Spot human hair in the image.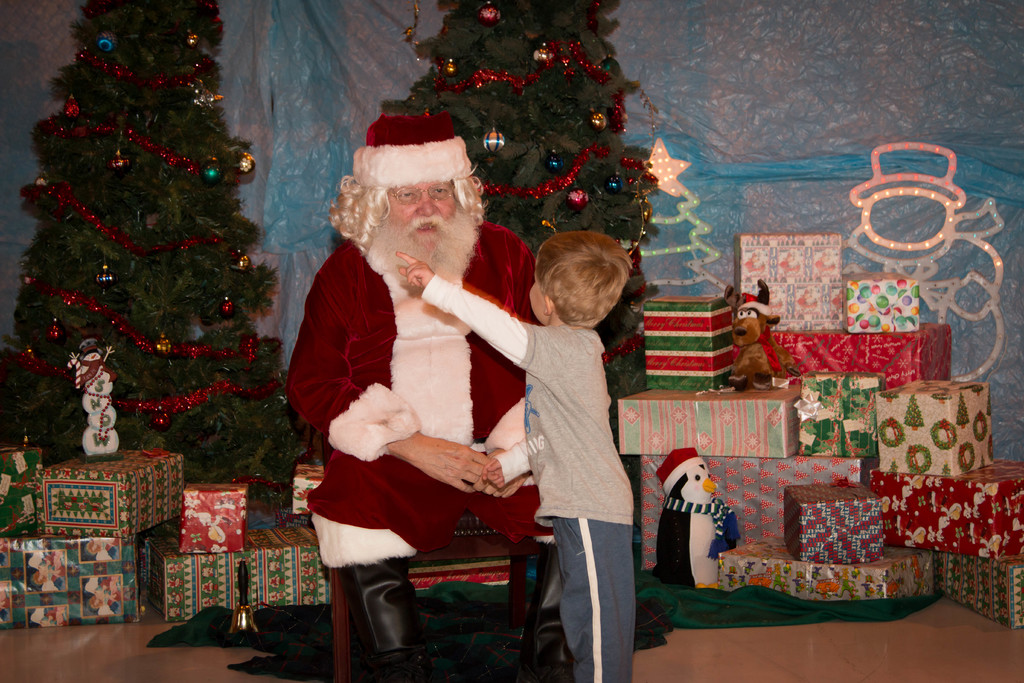
human hair found at (326, 168, 495, 257).
